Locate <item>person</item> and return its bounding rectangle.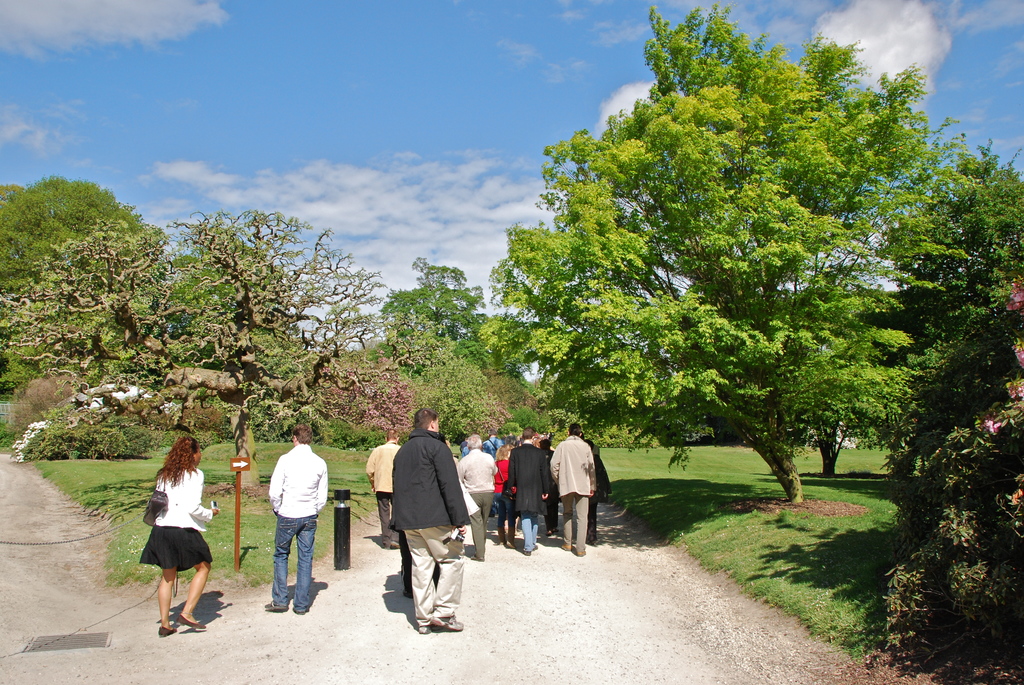
582,437,613,555.
